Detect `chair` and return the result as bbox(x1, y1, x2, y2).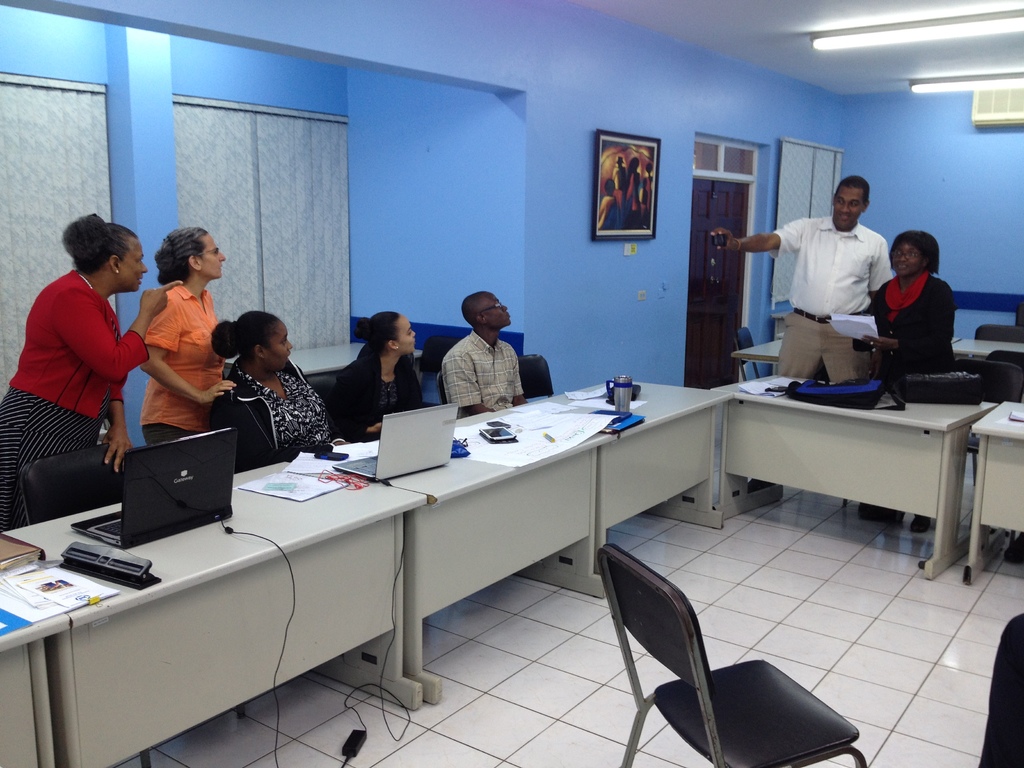
bbox(514, 353, 556, 397).
